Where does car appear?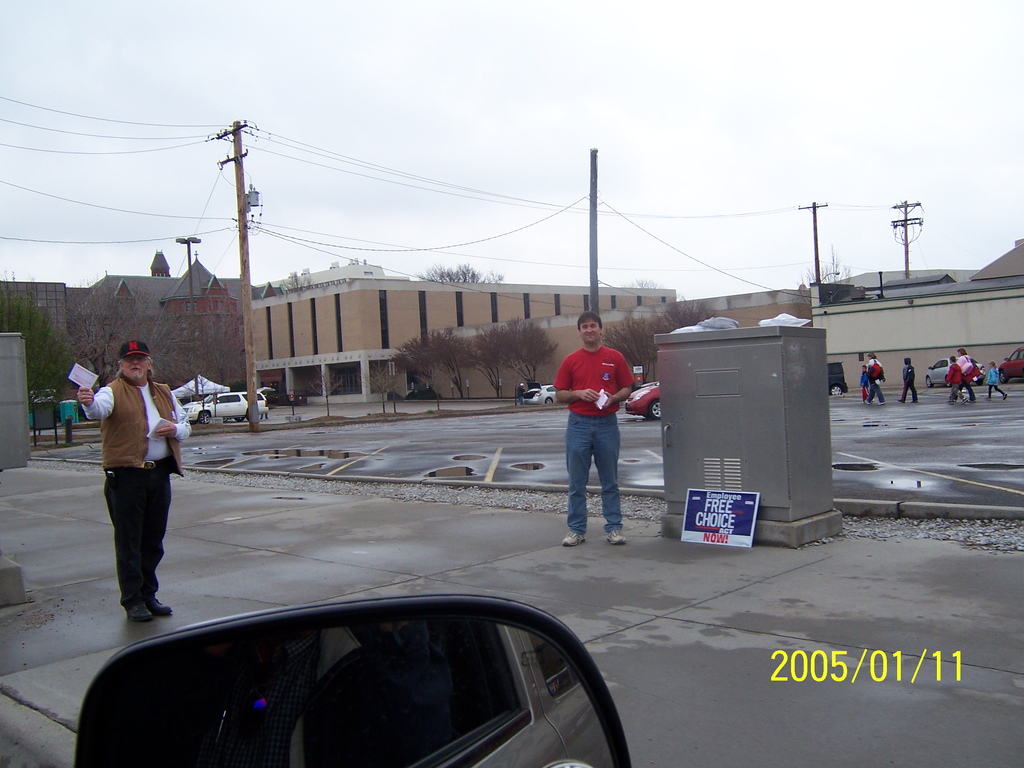
Appears at [x1=998, y1=348, x2=1023, y2=382].
